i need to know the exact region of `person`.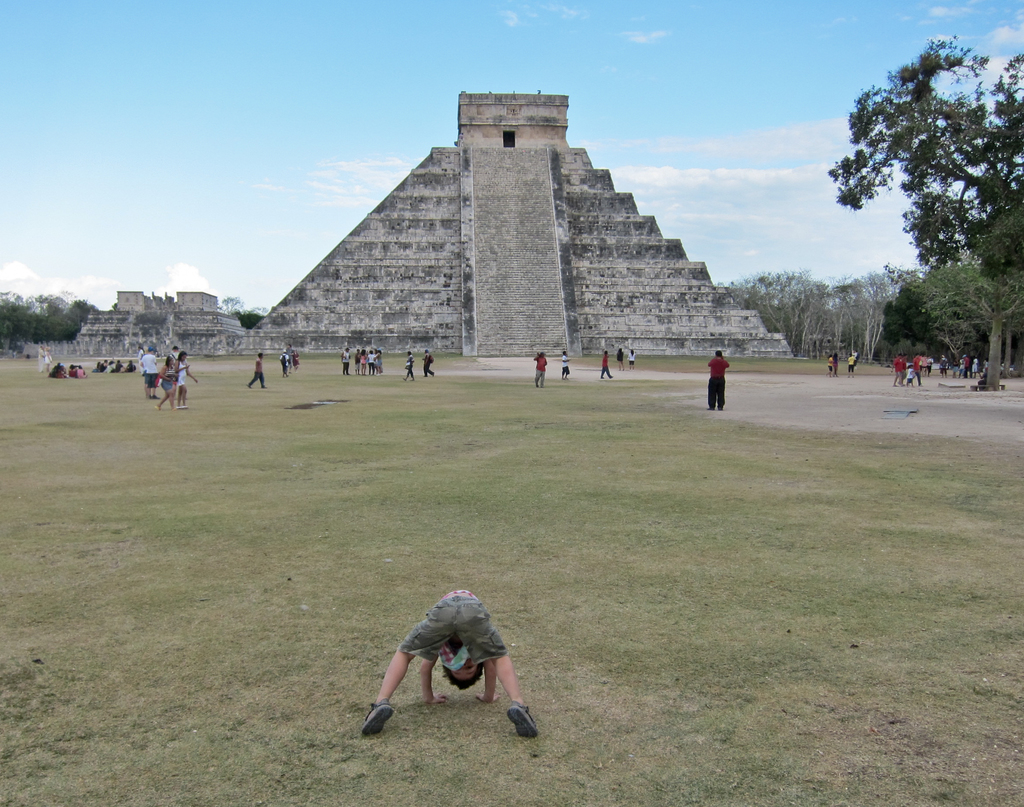
Region: BBox(621, 343, 621, 364).
